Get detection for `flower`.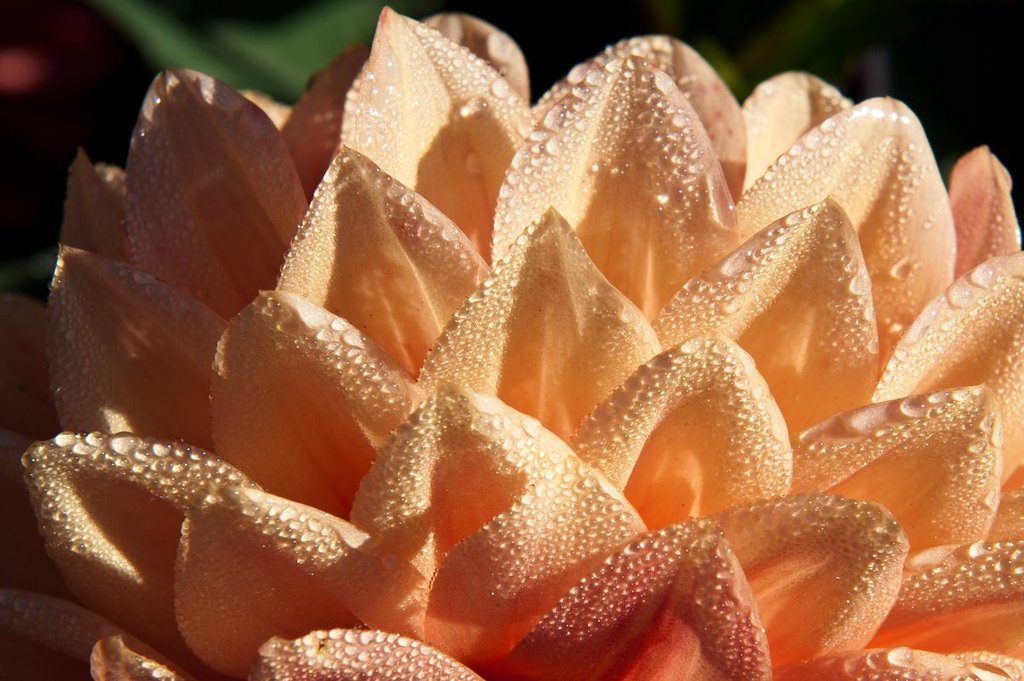
Detection: [0,4,1023,680].
